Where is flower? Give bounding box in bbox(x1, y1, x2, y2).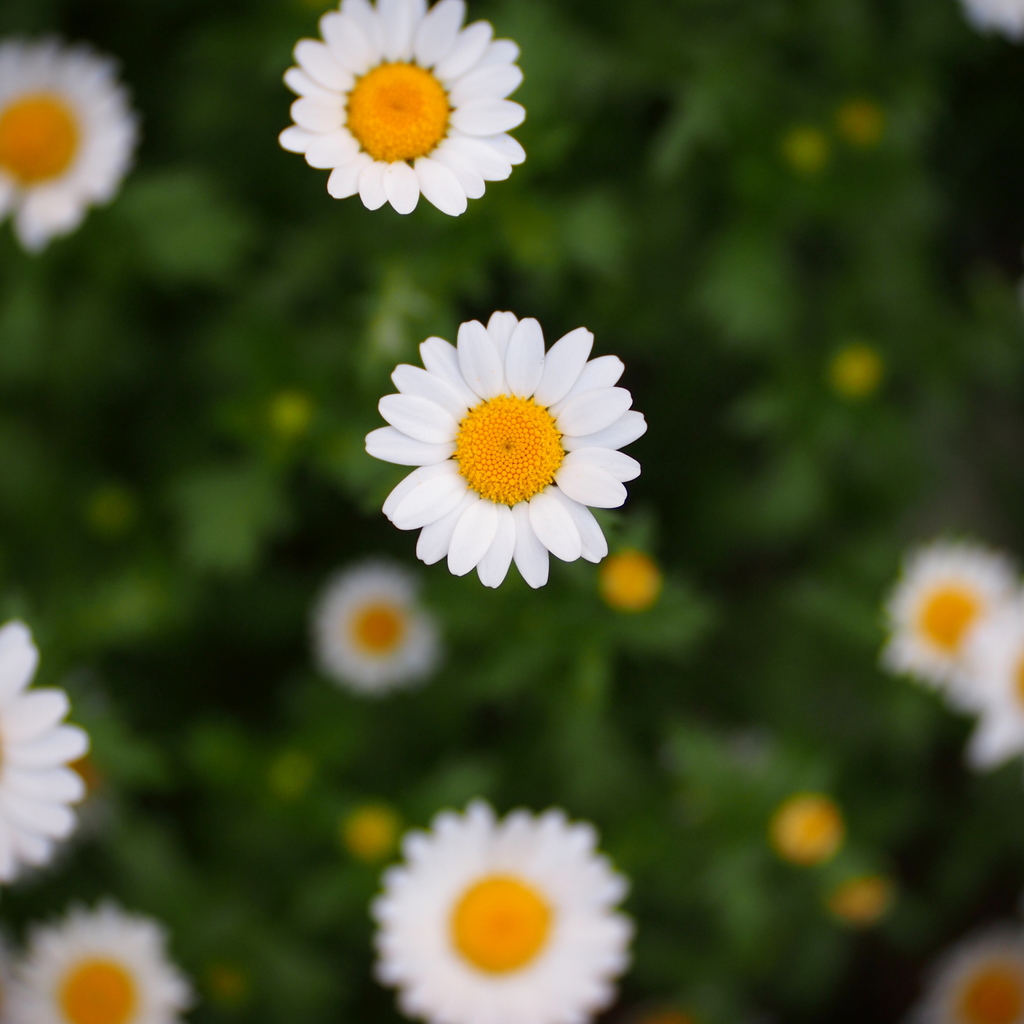
bbox(310, 559, 438, 692).
